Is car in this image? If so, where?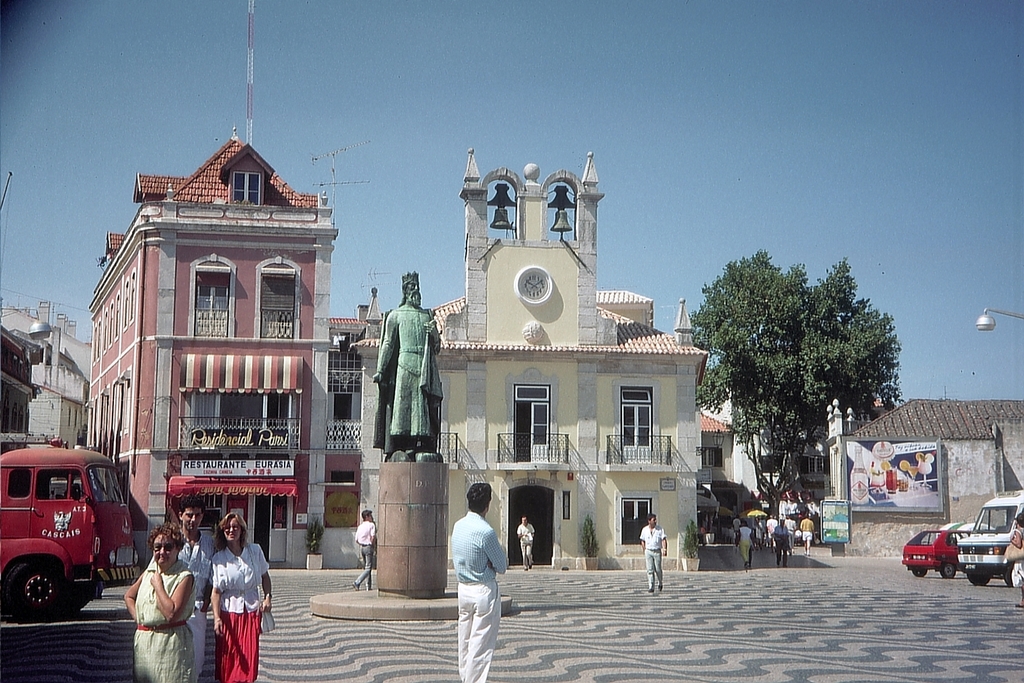
Yes, at 903:528:974:578.
